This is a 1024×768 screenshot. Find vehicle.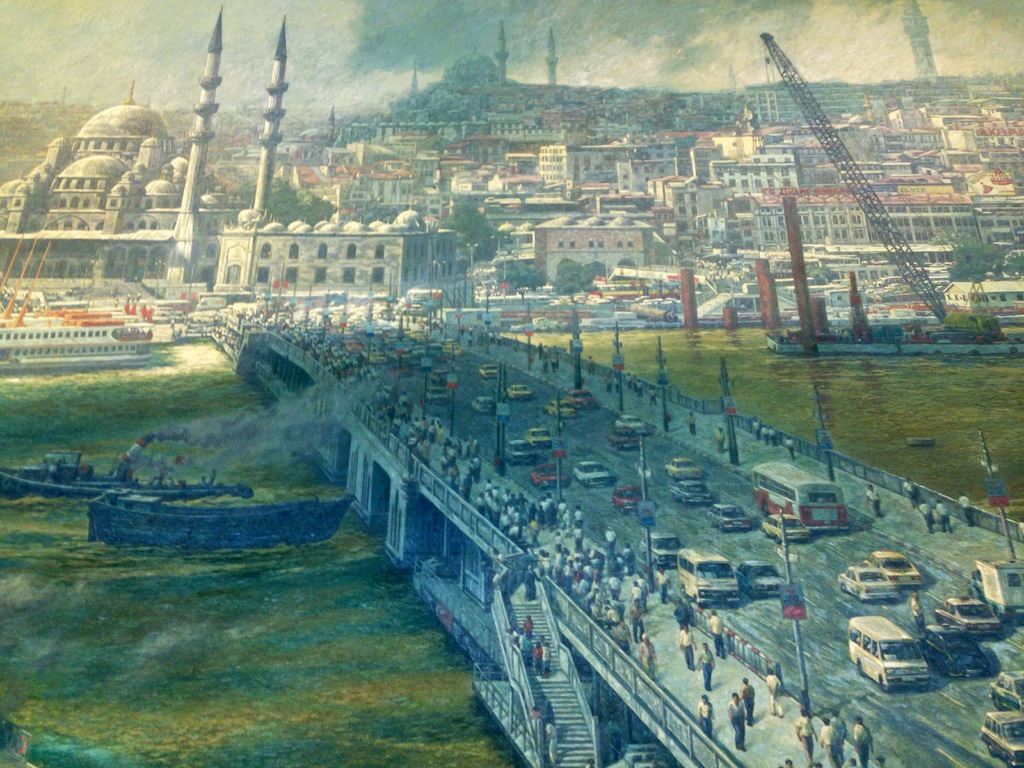
Bounding box: 637 533 674 570.
